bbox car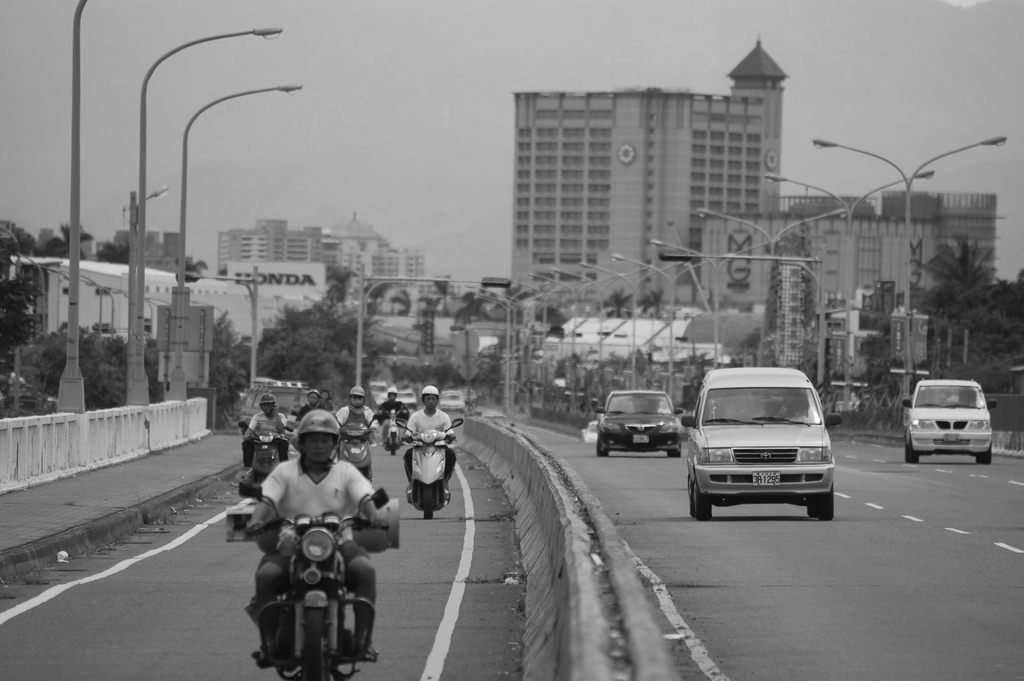
BBox(902, 378, 1000, 463)
